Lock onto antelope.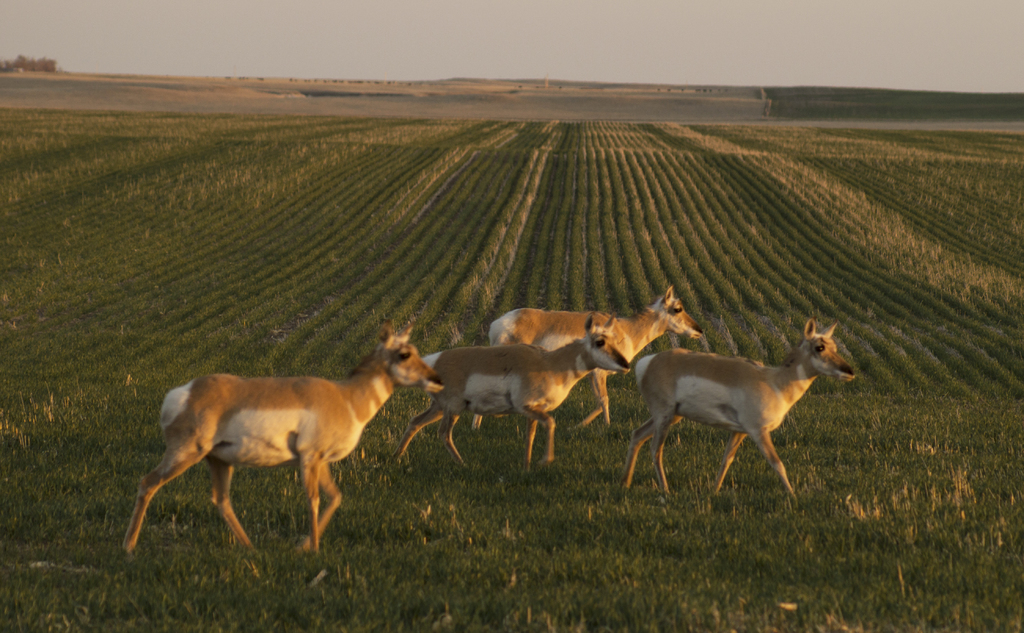
Locked: region(621, 319, 860, 500).
